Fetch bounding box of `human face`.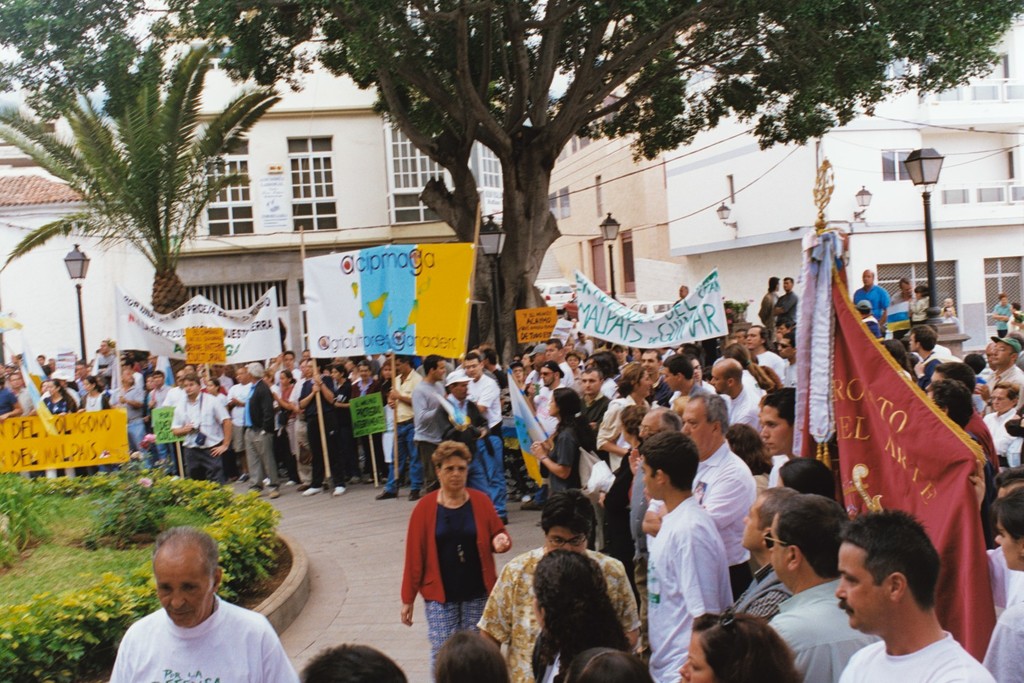
Bbox: box(543, 369, 555, 383).
